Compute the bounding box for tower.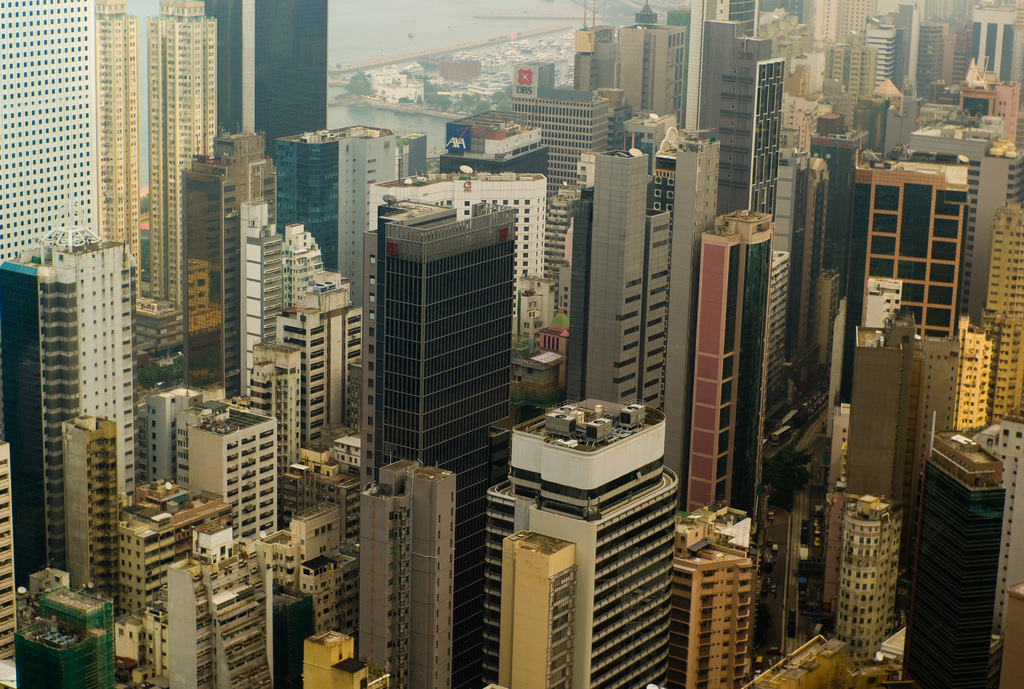
Rect(179, 392, 287, 542).
